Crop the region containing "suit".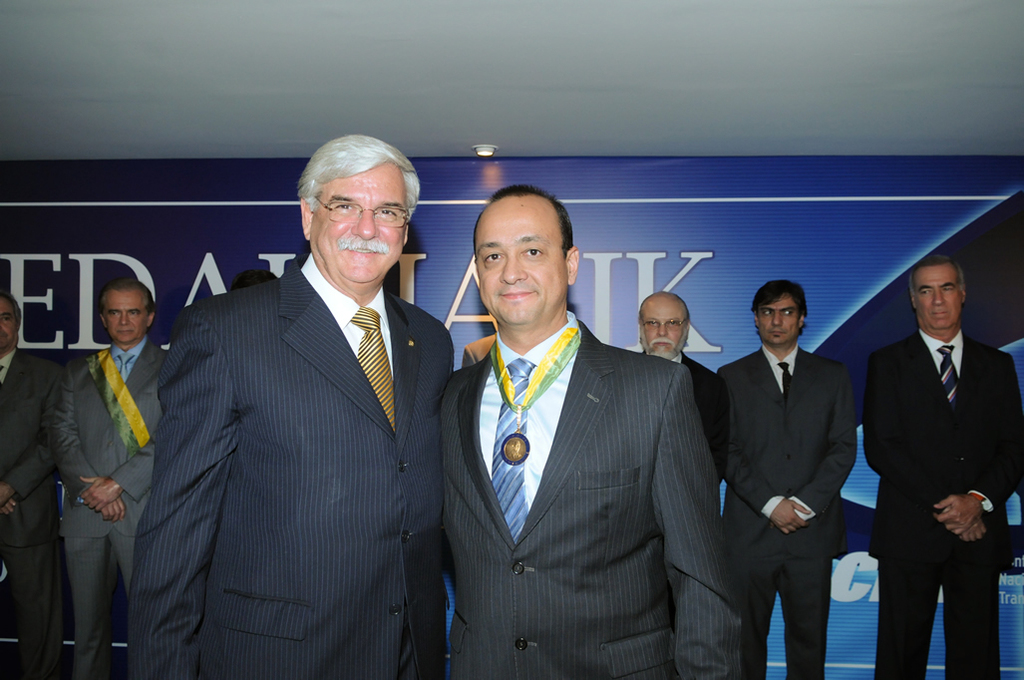
Crop region: pyautogui.locateOnScreen(453, 233, 745, 666).
